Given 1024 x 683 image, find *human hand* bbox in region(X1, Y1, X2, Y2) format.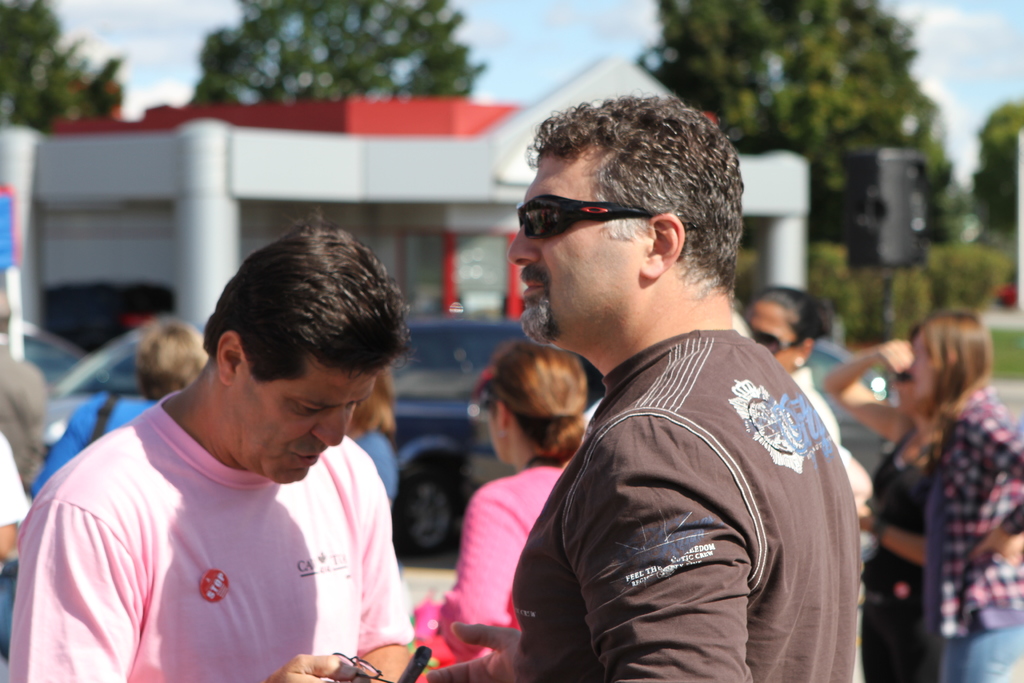
region(268, 654, 370, 682).
